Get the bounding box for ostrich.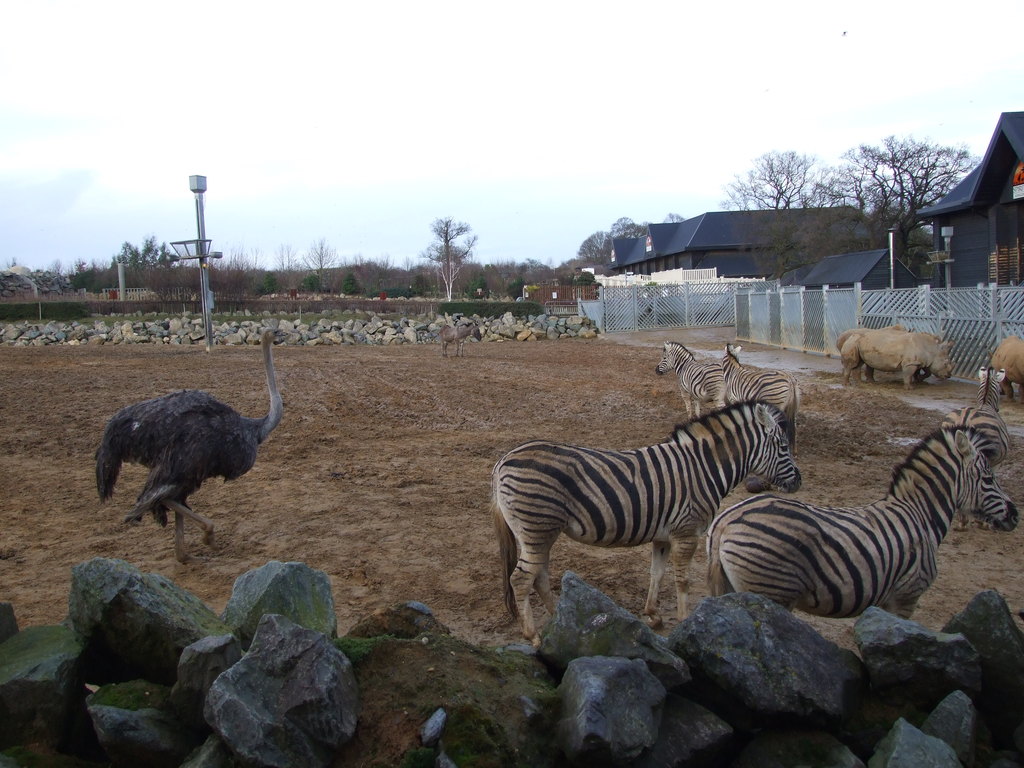
80 360 283 552.
